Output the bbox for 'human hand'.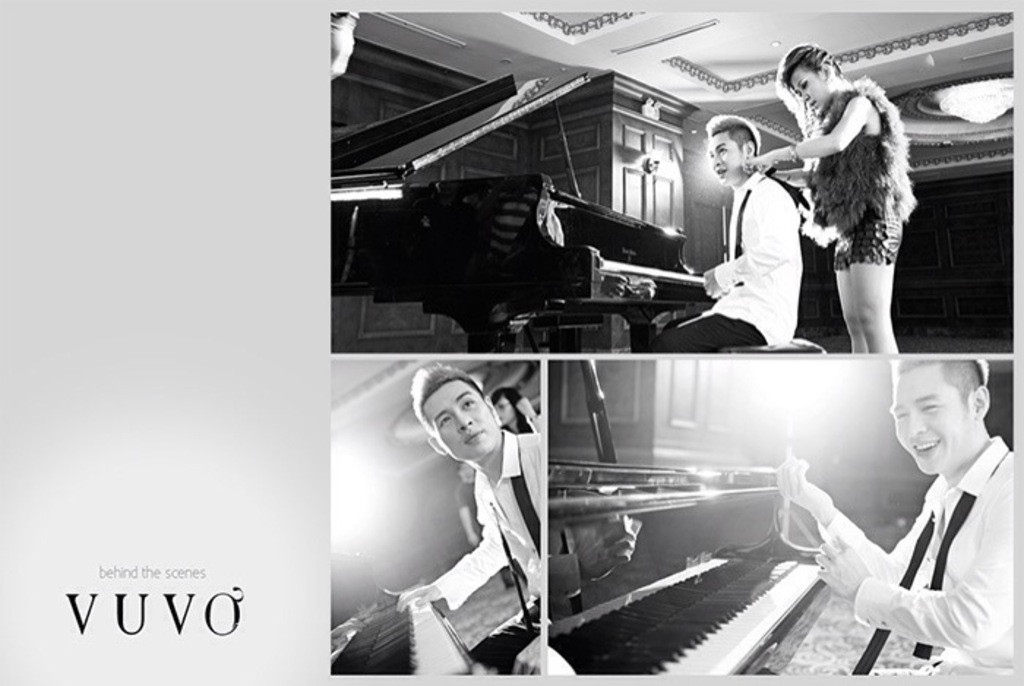
[x1=771, y1=453, x2=832, y2=522].
